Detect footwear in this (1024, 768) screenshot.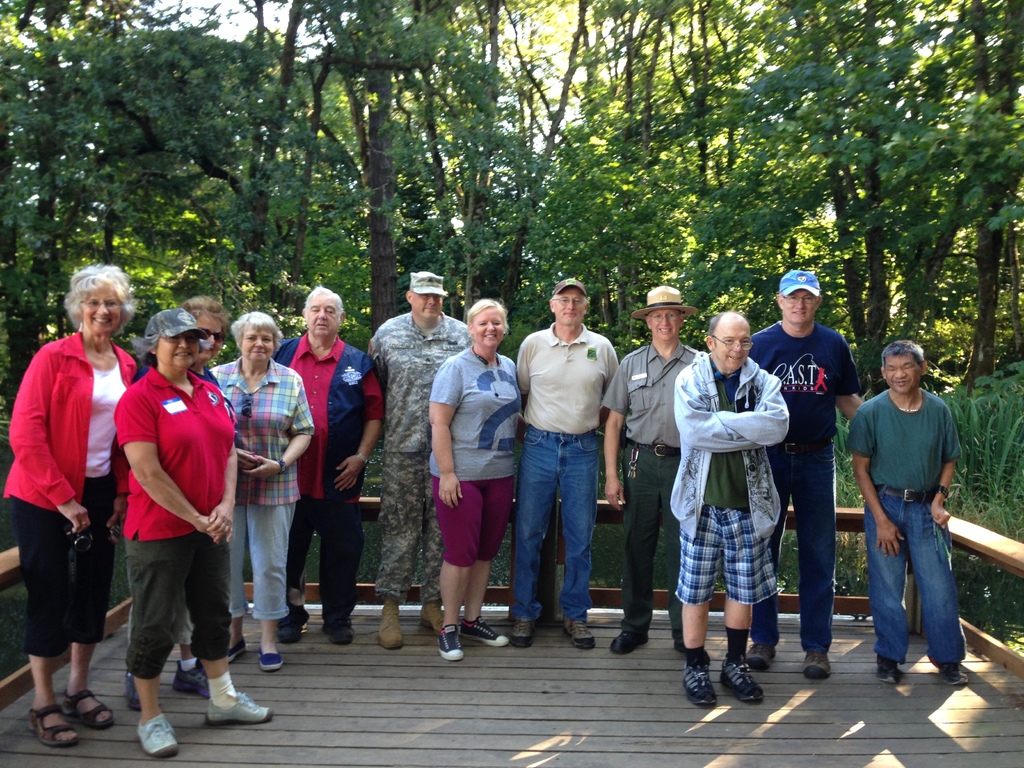
Detection: x1=877 y1=657 x2=903 y2=684.
